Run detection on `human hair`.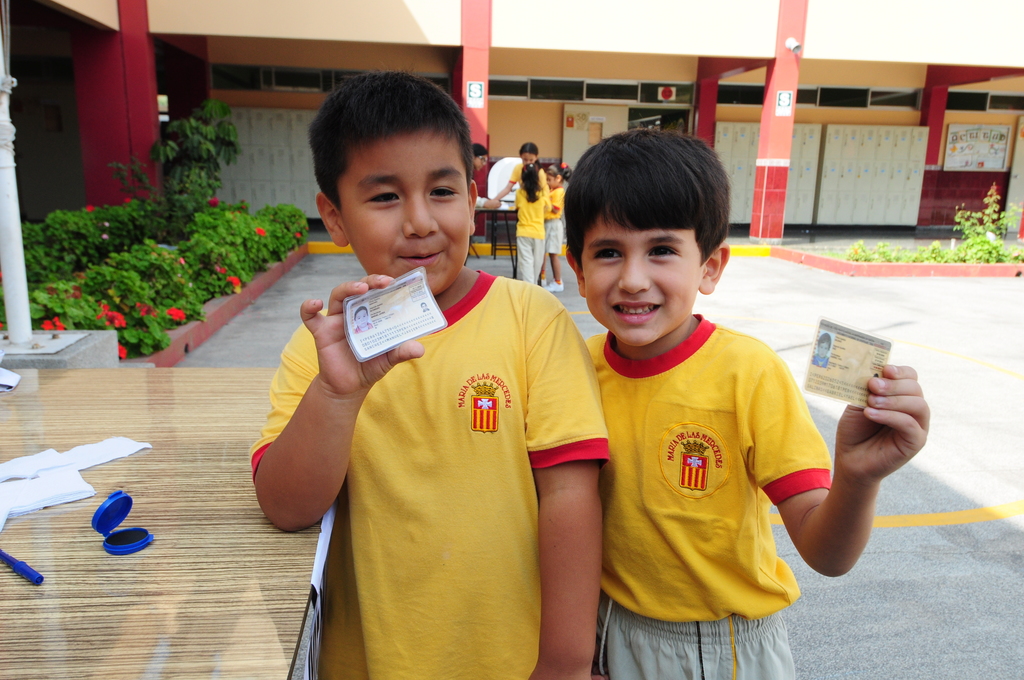
Result: bbox(474, 144, 490, 157).
